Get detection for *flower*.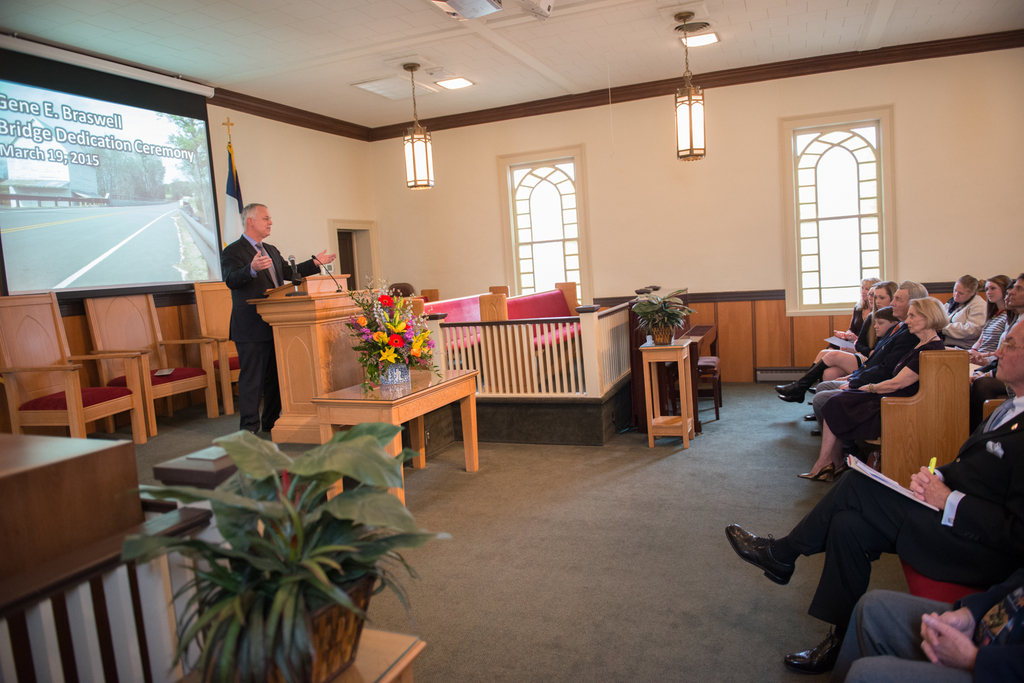
Detection: Rect(384, 333, 406, 351).
